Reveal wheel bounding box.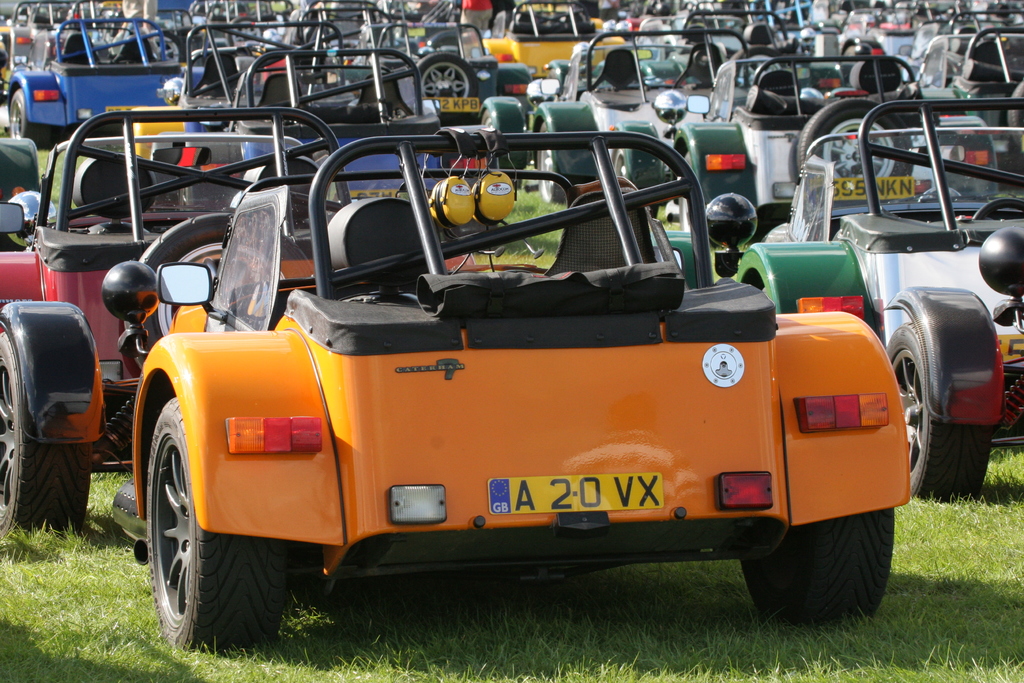
Revealed: {"left": 0, "top": 334, "right": 87, "bottom": 539}.
